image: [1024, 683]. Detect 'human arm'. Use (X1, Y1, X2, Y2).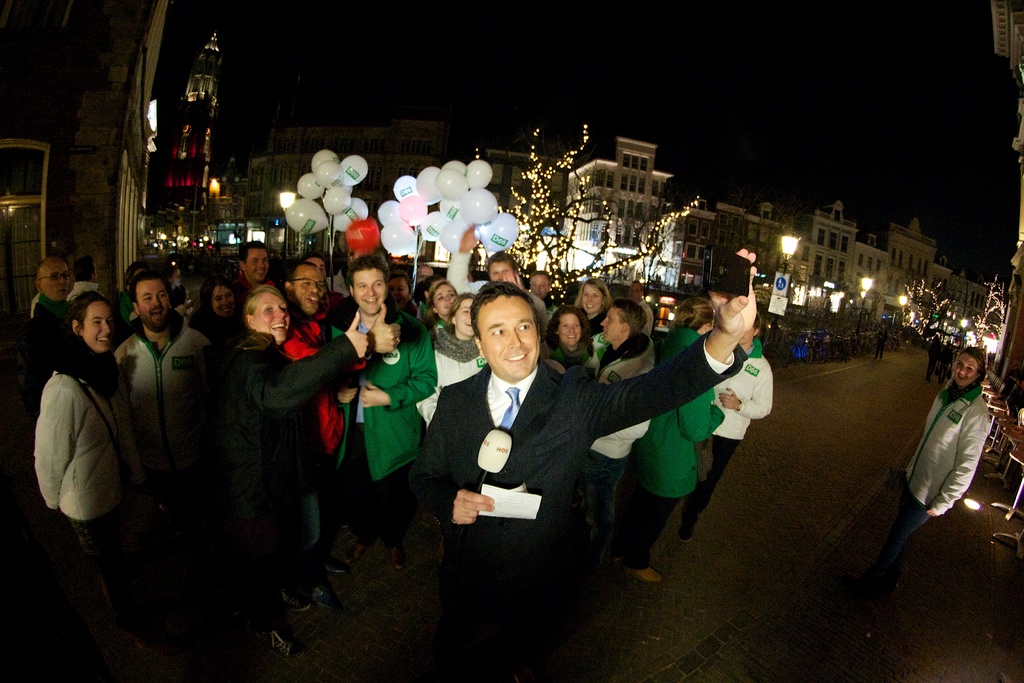
(28, 377, 86, 508).
